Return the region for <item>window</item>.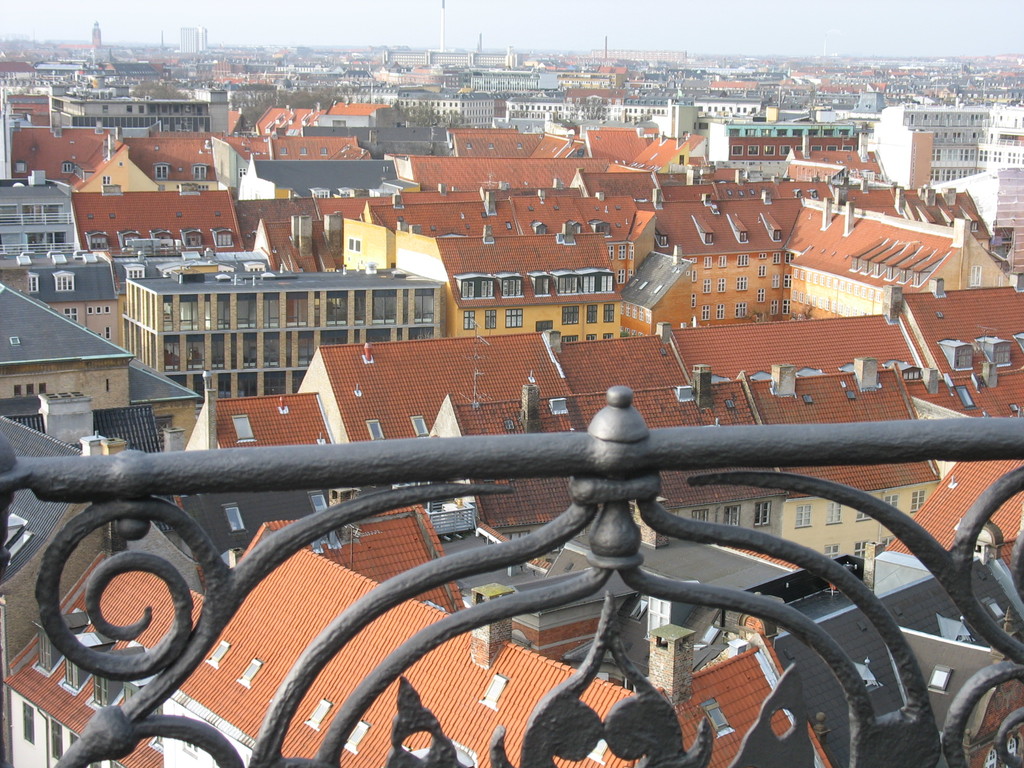
<region>747, 127, 758, 136</region>.
